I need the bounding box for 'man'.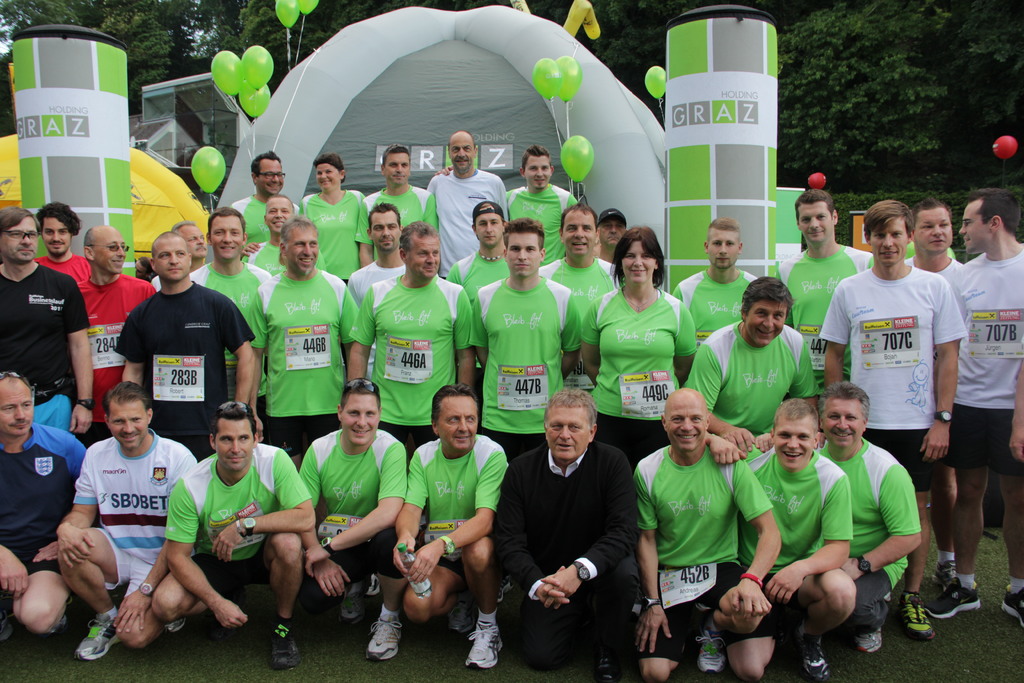
Here it is: <box>344,197,407,304</box>.
